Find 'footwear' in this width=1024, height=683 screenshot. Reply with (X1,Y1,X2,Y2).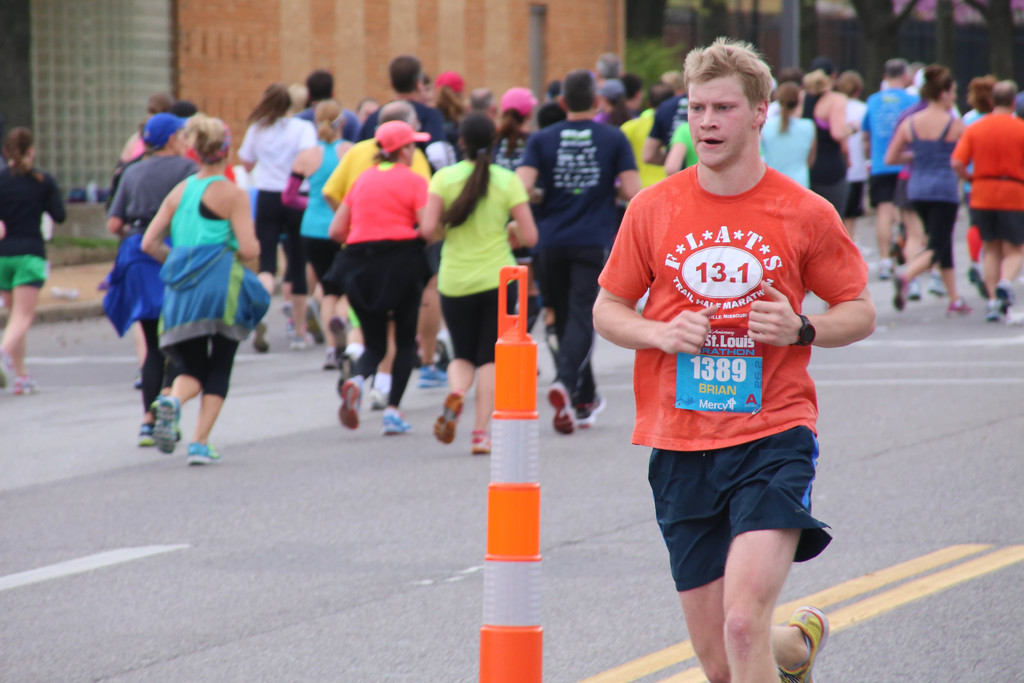
(182,443,221,466).
